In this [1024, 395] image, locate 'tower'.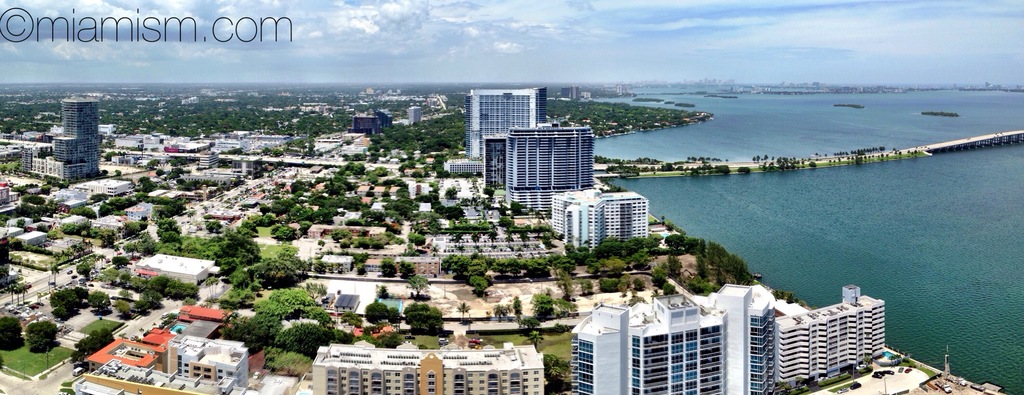
Bounding box: [left=57, top=100, right=95, bottom=173].
